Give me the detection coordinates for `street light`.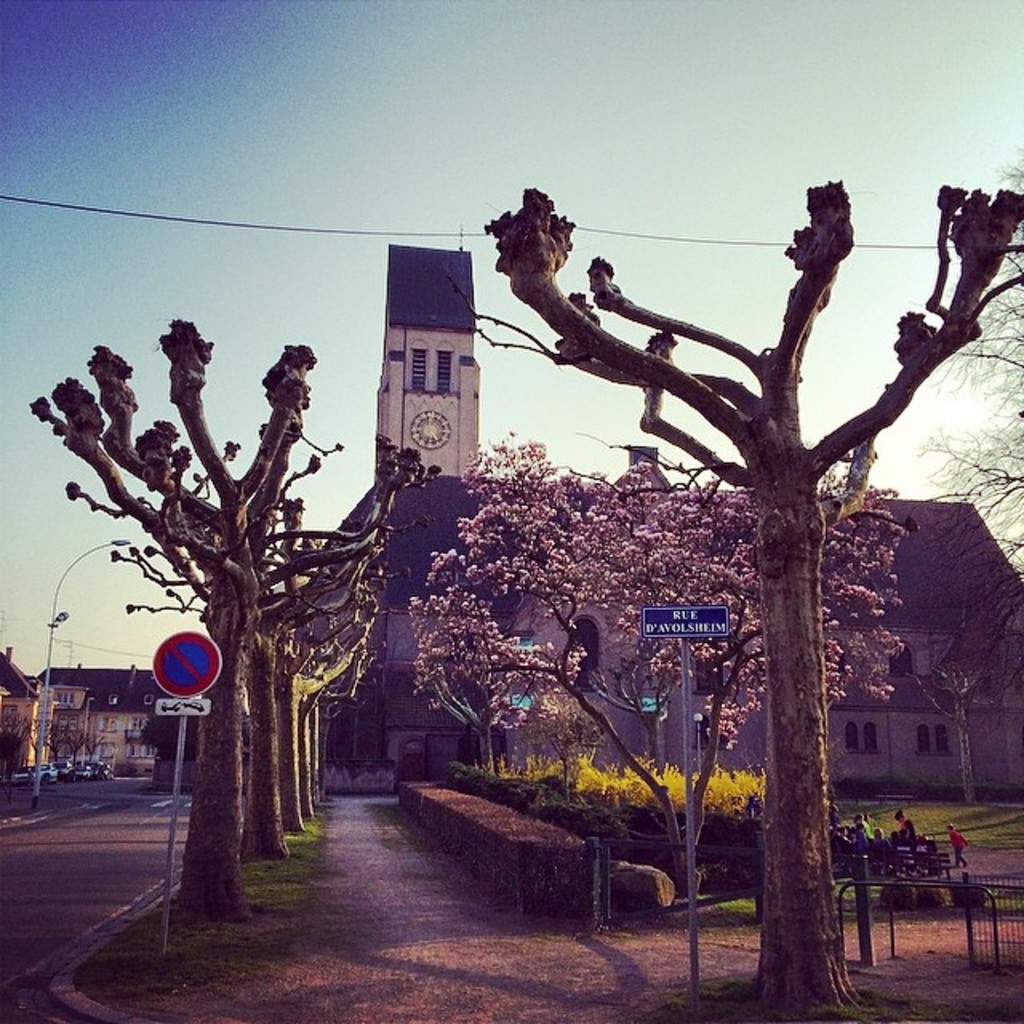
pyautogui.locateOnScreen(30, 526, 131, 811).
